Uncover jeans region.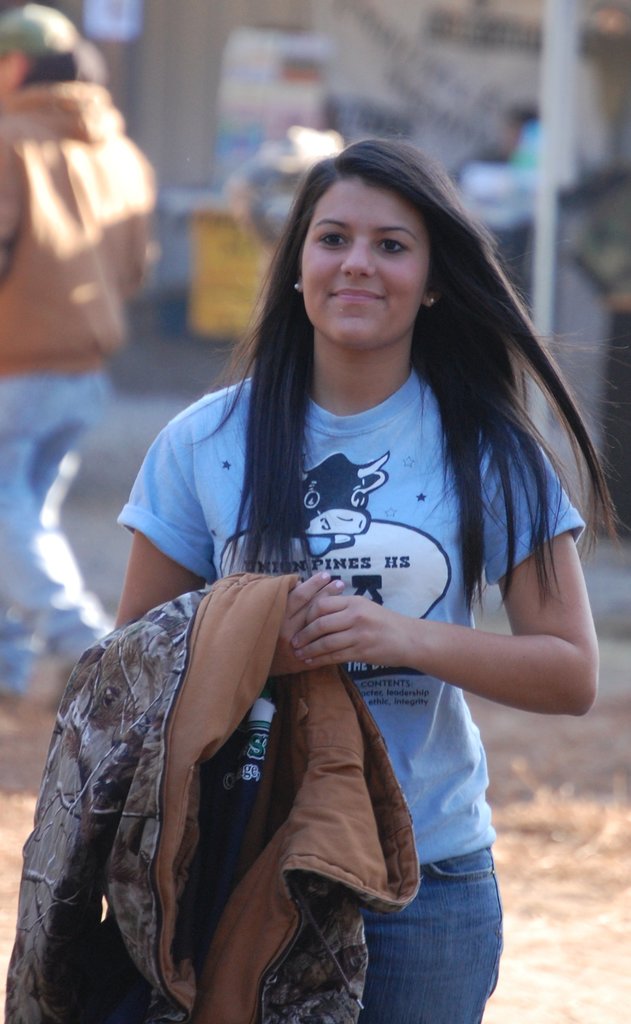
Uncovered: (0, 370, 114, 688).
